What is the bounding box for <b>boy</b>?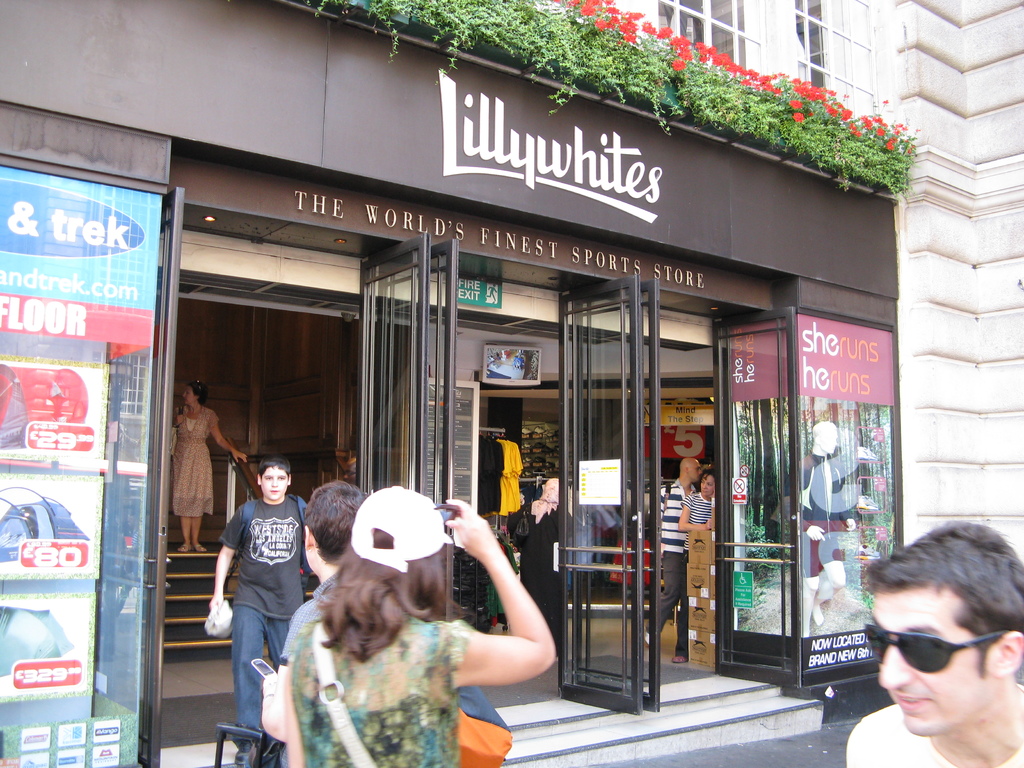
(205, 454, 312, 760).
